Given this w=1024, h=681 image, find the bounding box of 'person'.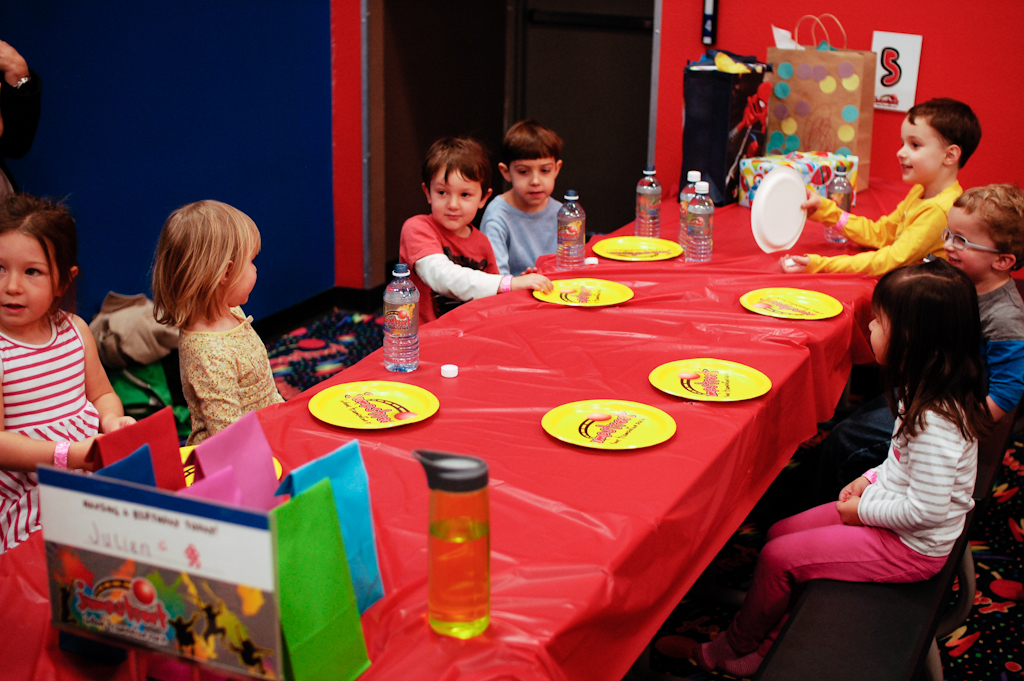
(655,259,993,675).
